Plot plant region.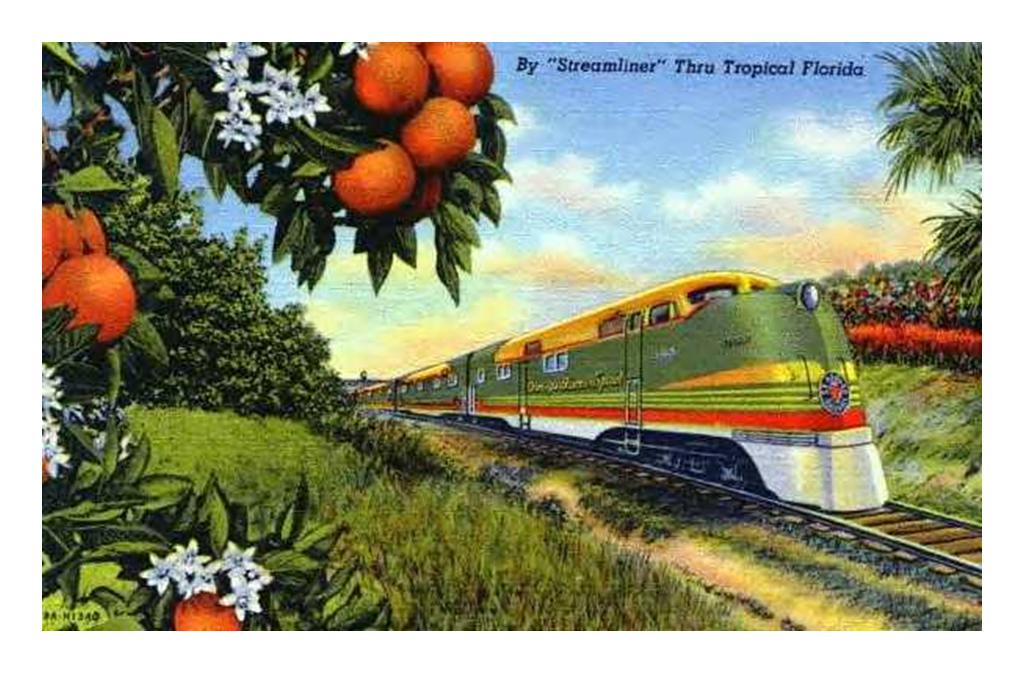
Plotted at BBox(643, 516, 675, 542).
